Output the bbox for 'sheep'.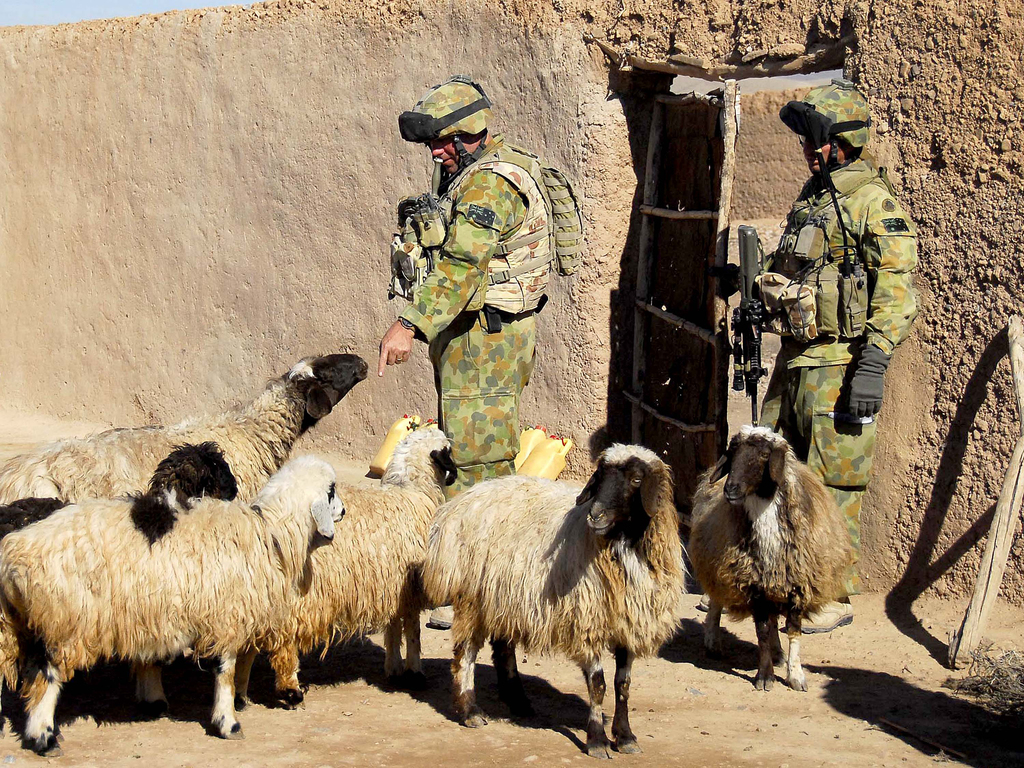
l=425, t=441, r=714, b=743.
